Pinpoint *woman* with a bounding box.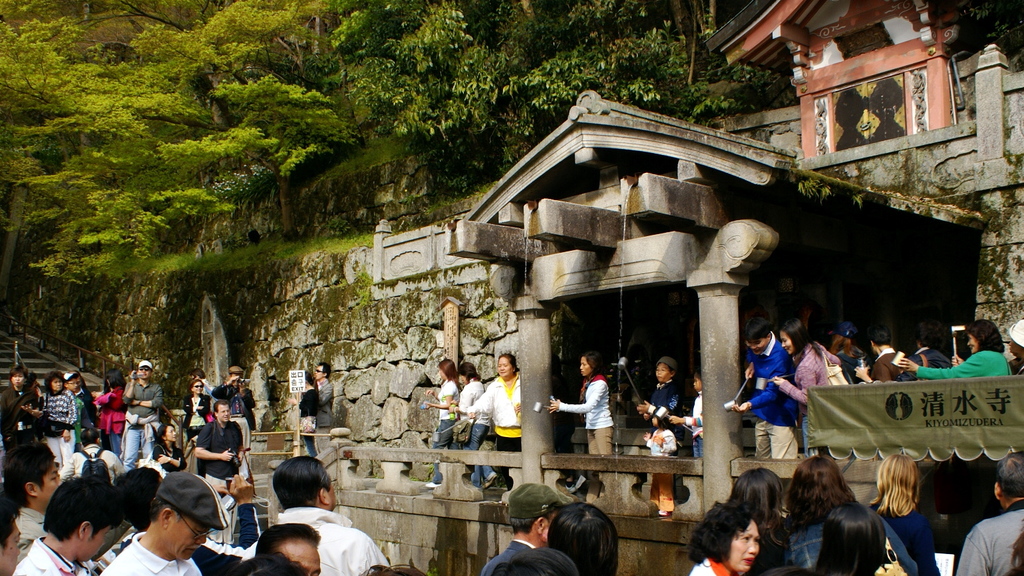
(left=39, top=370, right=74, bottom=469).
